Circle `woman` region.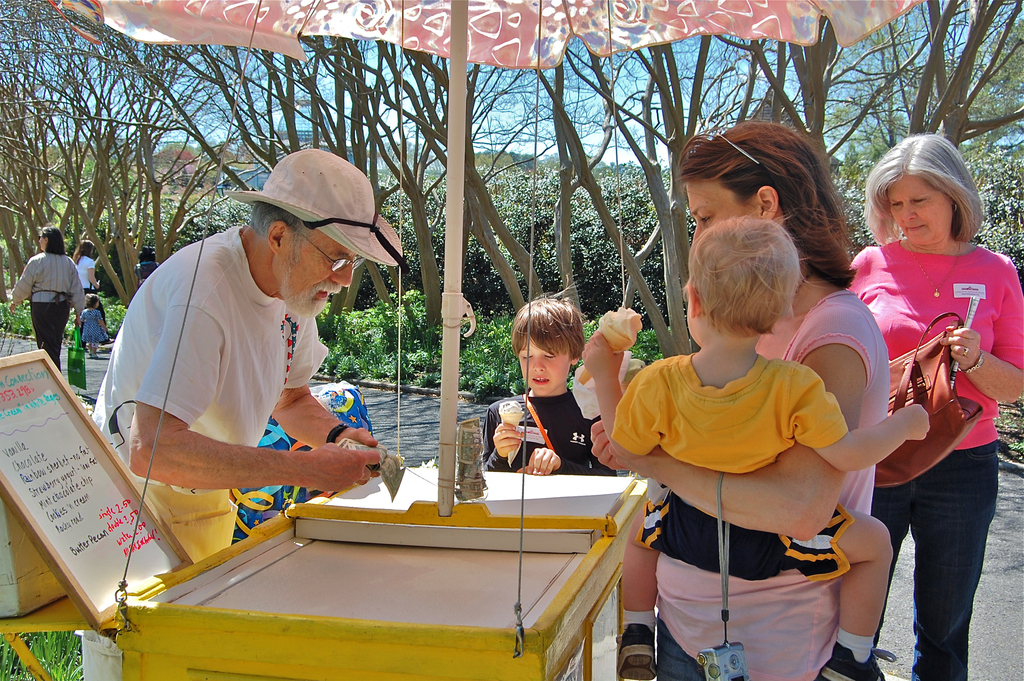
Region: (850, 140, 1023, 677).
